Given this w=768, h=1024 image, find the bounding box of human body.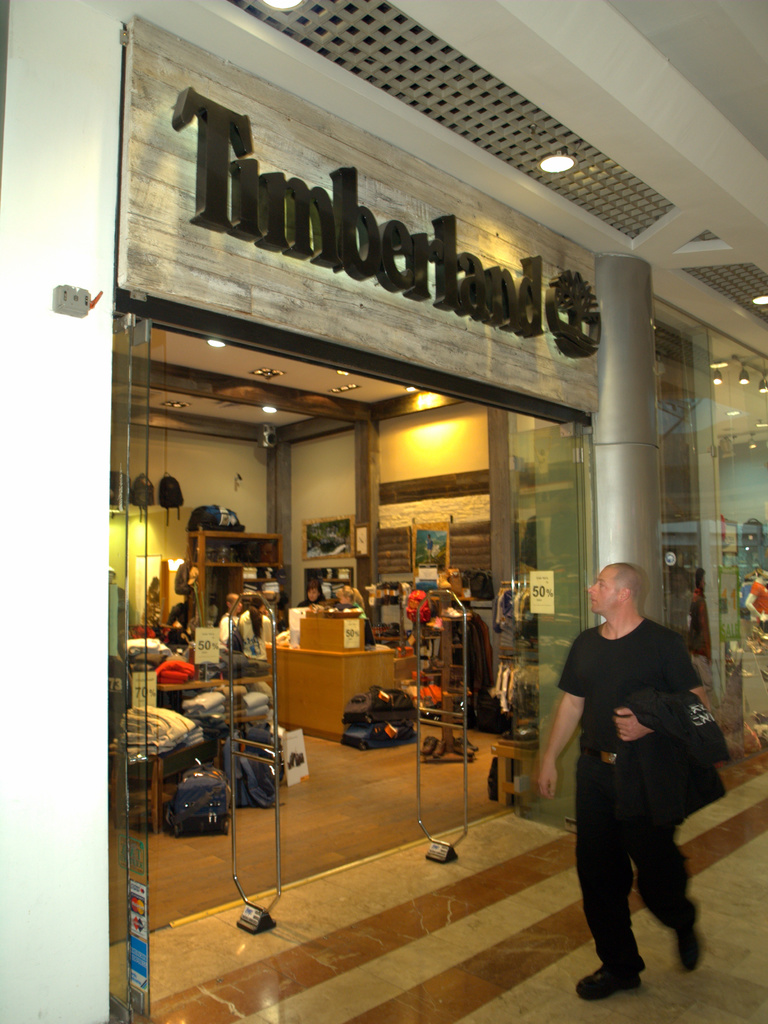
[x1=216, y1=593, x2=240, y2=644].
